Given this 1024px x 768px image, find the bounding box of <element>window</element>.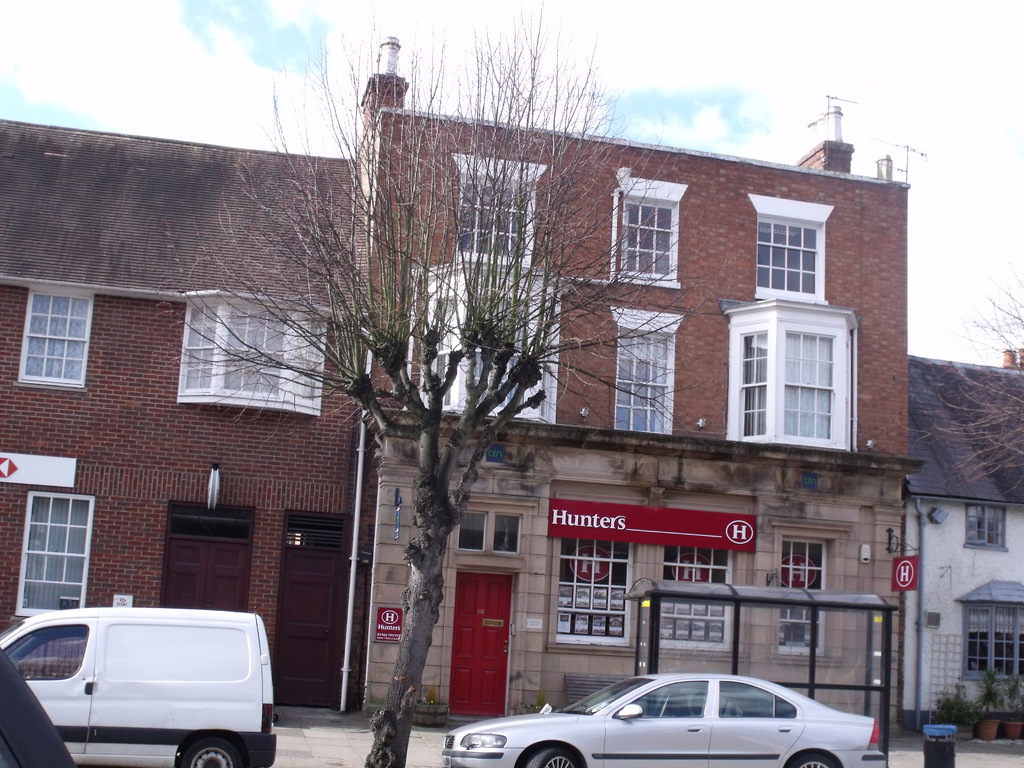
[15, 284, 95, 389].
